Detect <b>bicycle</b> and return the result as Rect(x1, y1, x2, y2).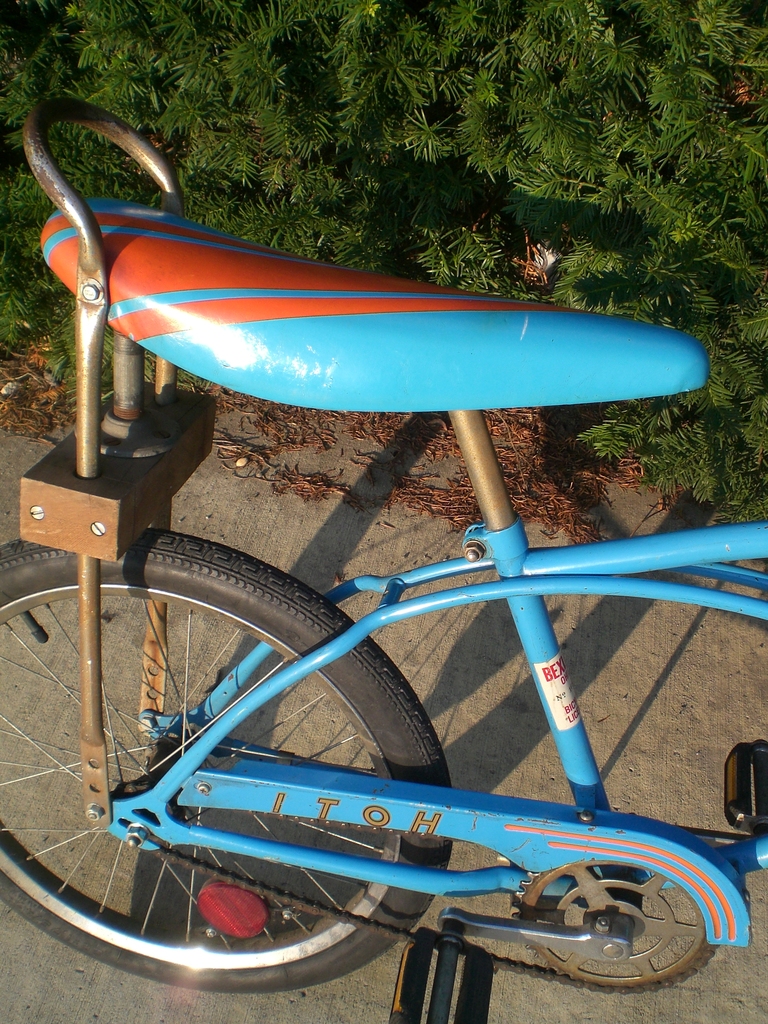
Rect(10, 118, 758, 1014).
